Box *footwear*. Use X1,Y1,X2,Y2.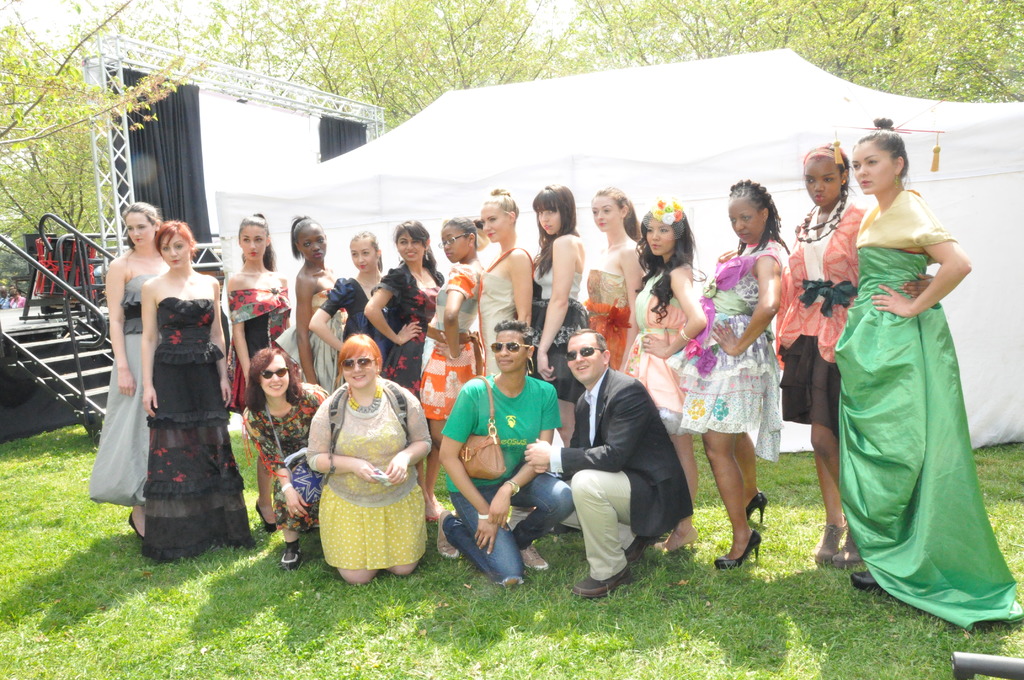
850,568,877,592.
